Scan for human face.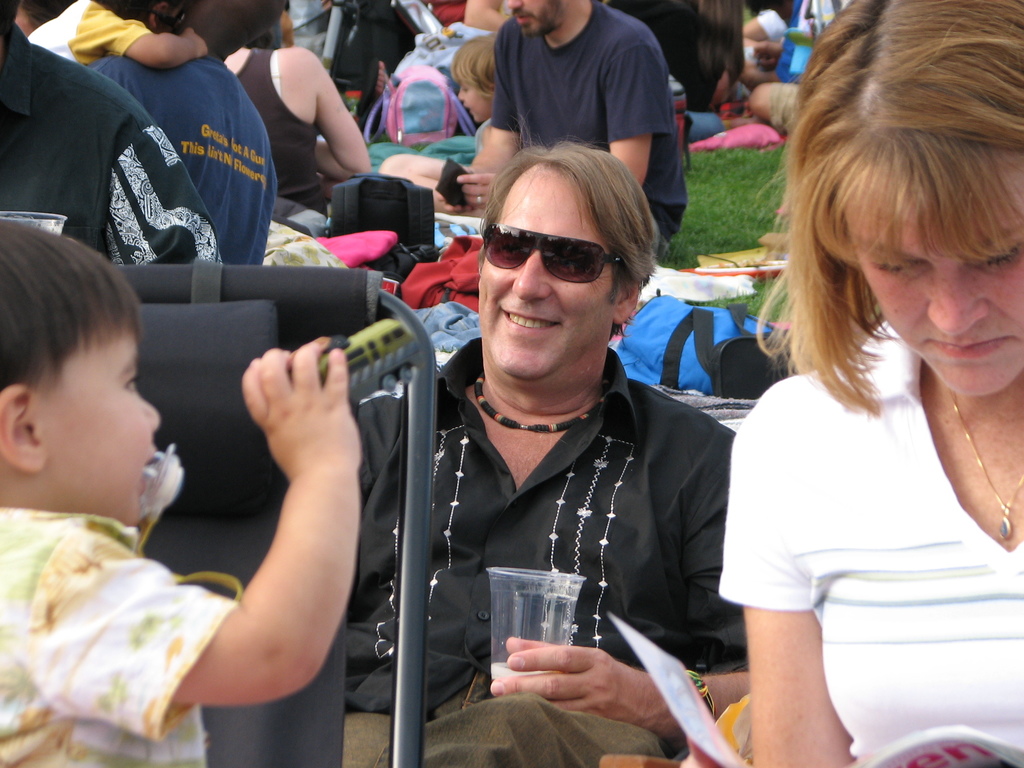
Scan result: bbox=[39, 327, 161, 523].
